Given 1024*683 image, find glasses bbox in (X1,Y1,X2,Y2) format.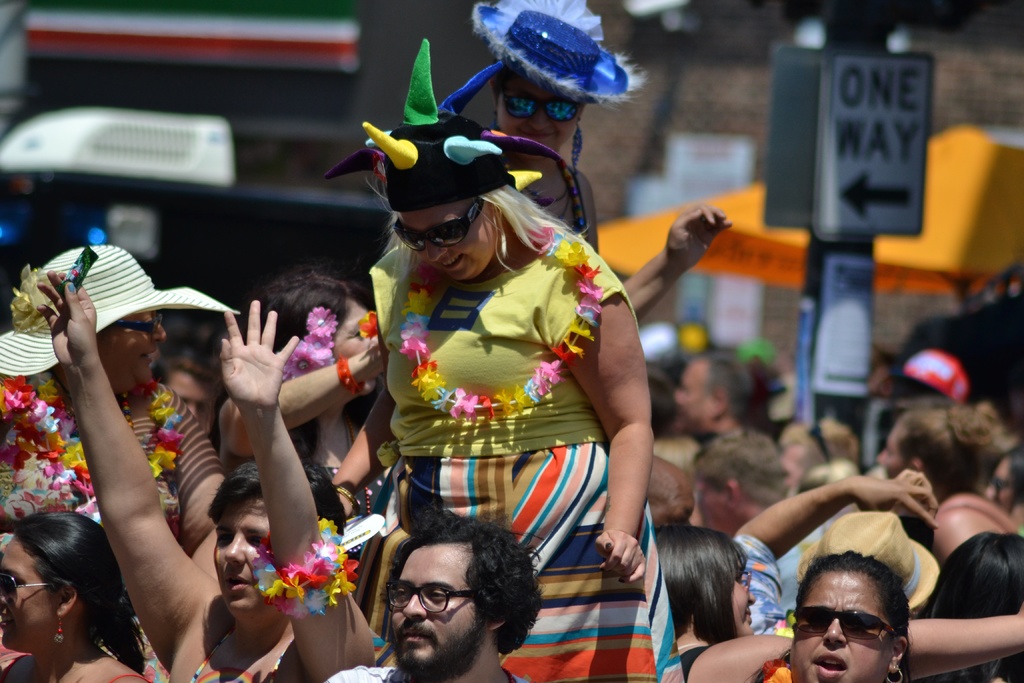
(0,567,55,605).
